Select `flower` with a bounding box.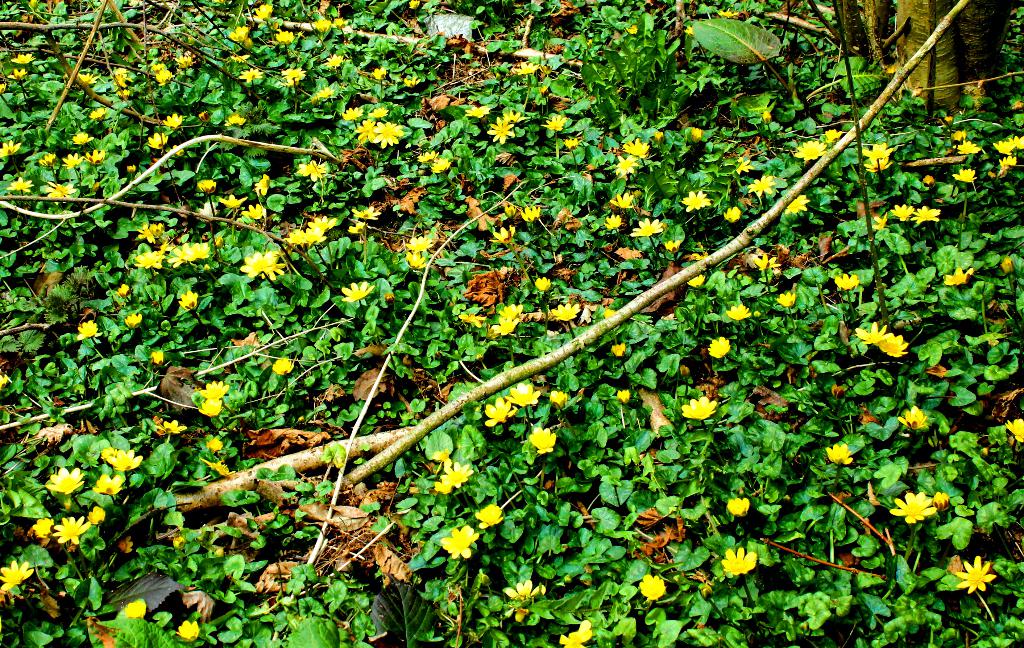
[x1=888, y1=204, x2=917, y2=225].
